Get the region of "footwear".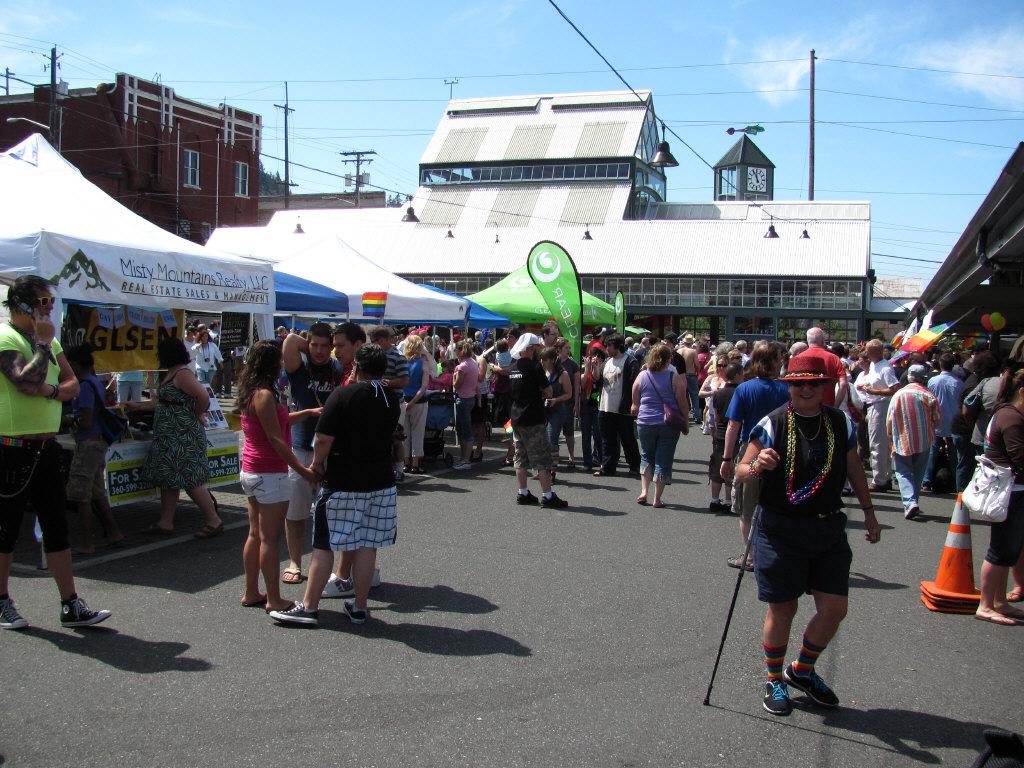
(653,497,663,509).
